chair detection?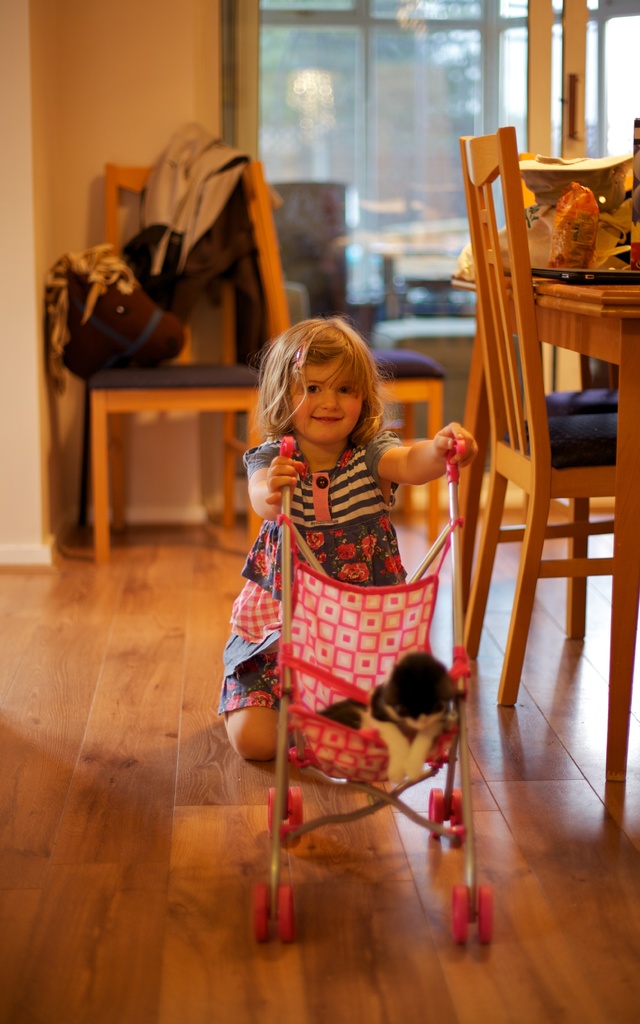
<region>75, 161, 334, 559</region>
